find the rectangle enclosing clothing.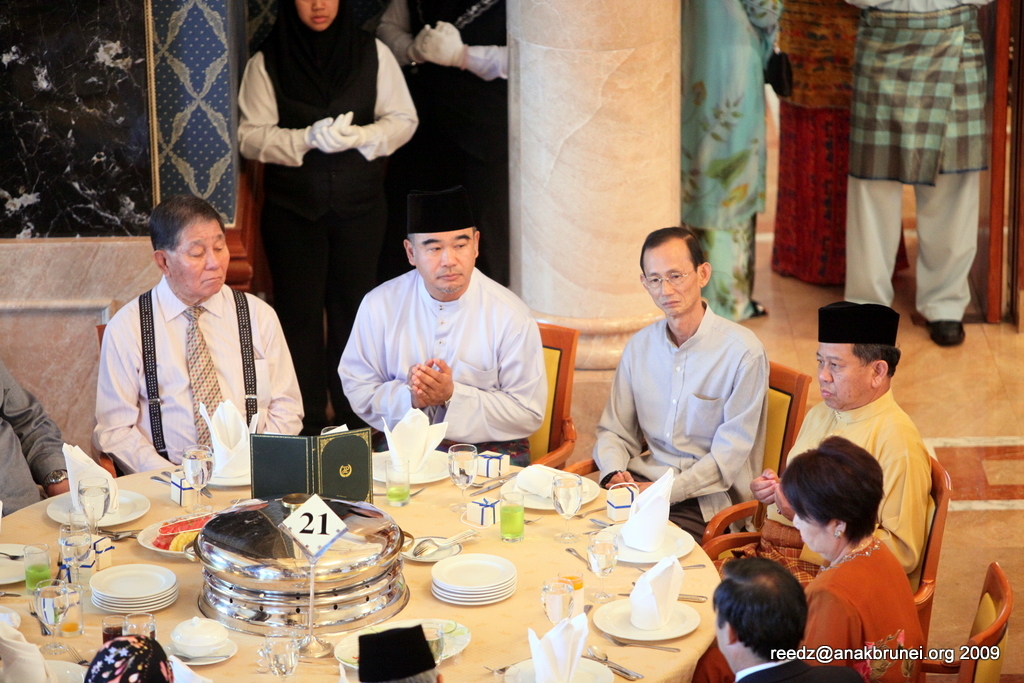
(684,0,789,318).
